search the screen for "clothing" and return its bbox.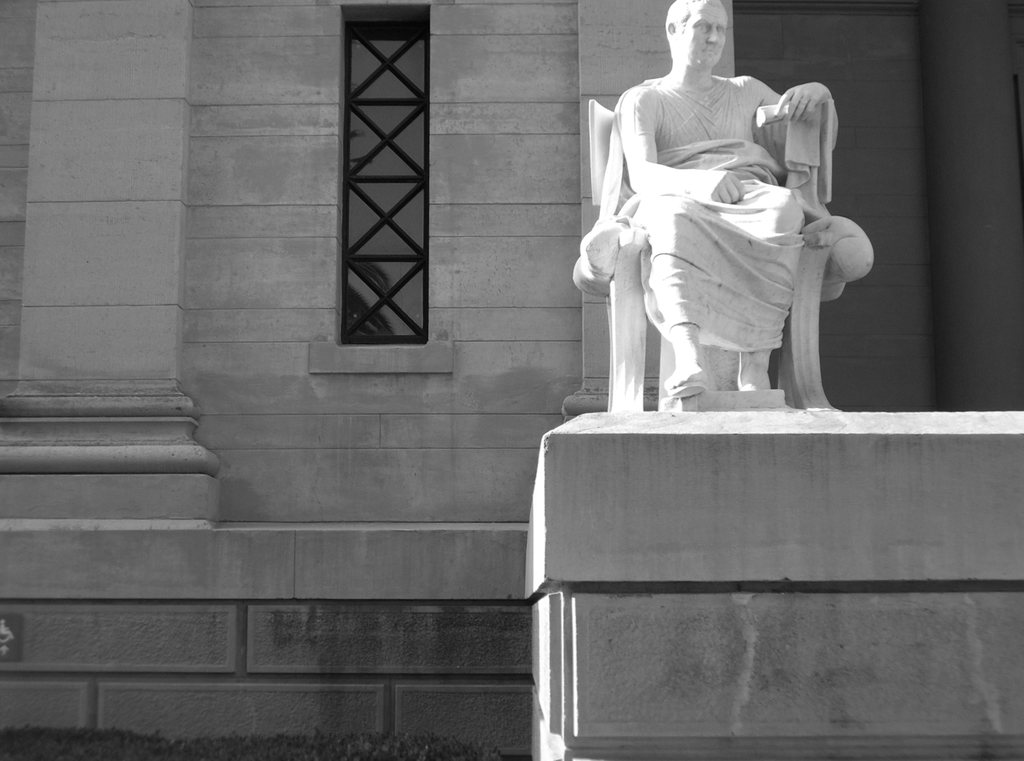
Found: region(580, 48, 877, 417).
